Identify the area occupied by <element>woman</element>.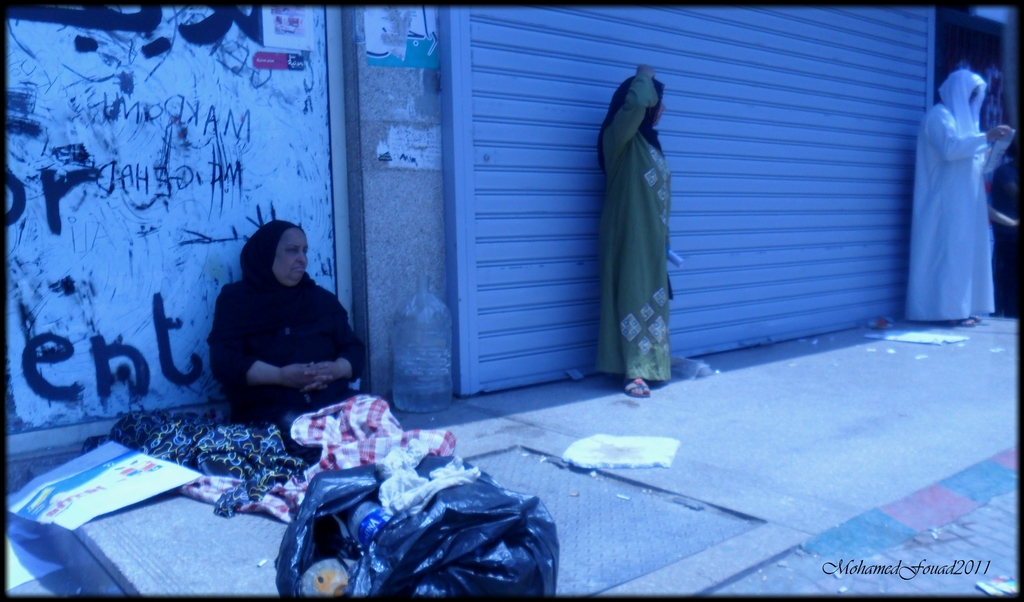
Area: 595/55/684/404.
